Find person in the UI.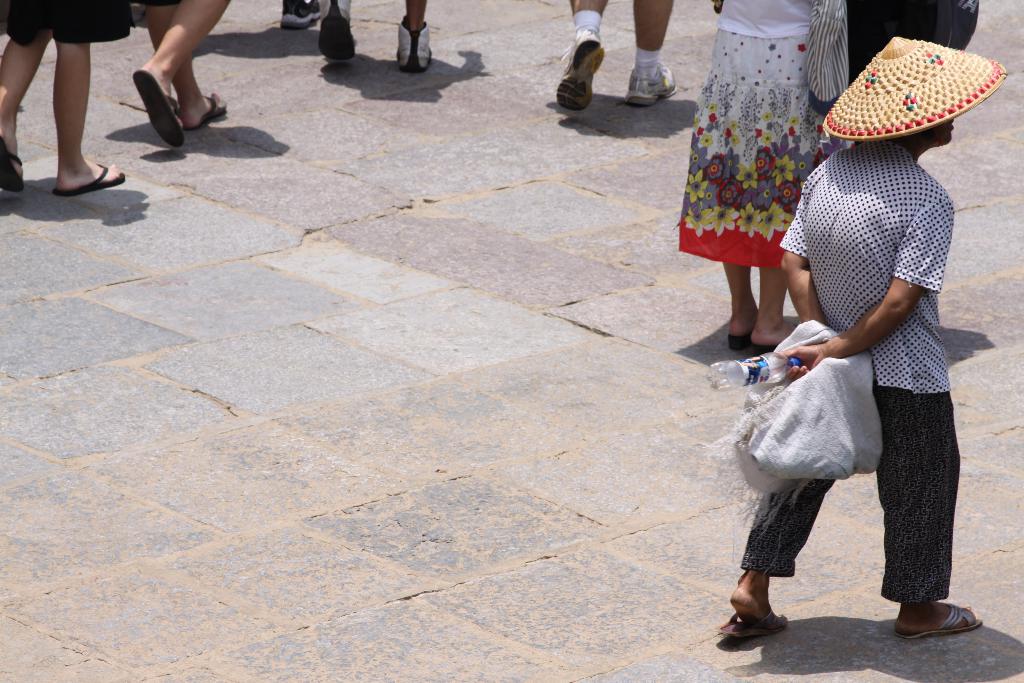
UI element at Rect(675, 0, 839, 361).
